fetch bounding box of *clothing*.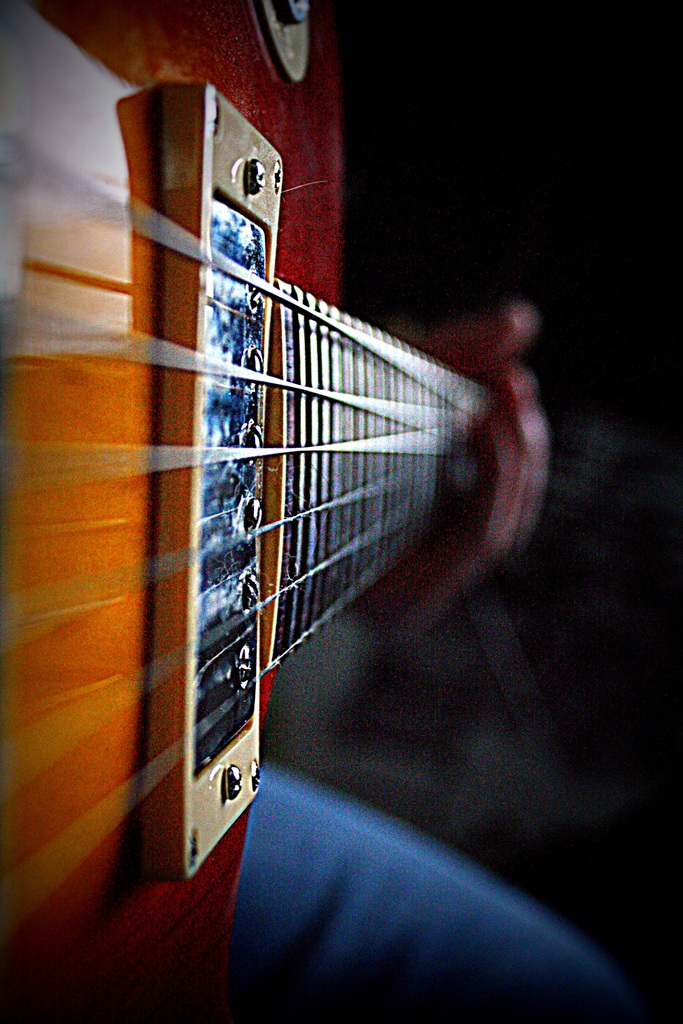
Bbox: 233 771 634 1023.
